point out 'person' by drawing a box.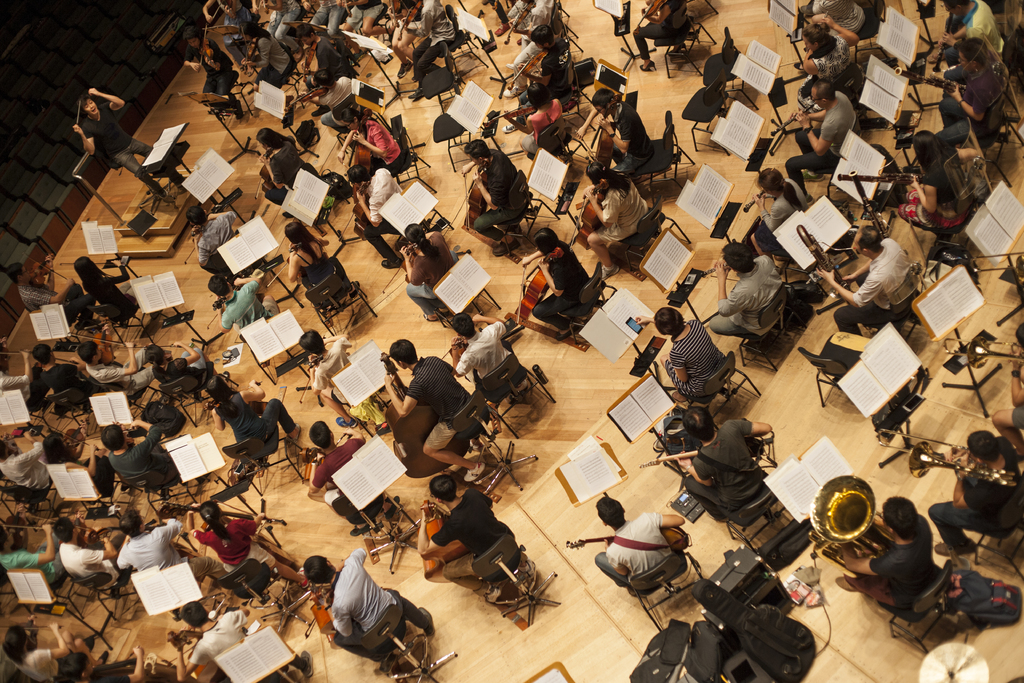
box(532, 218, 594, 346).
